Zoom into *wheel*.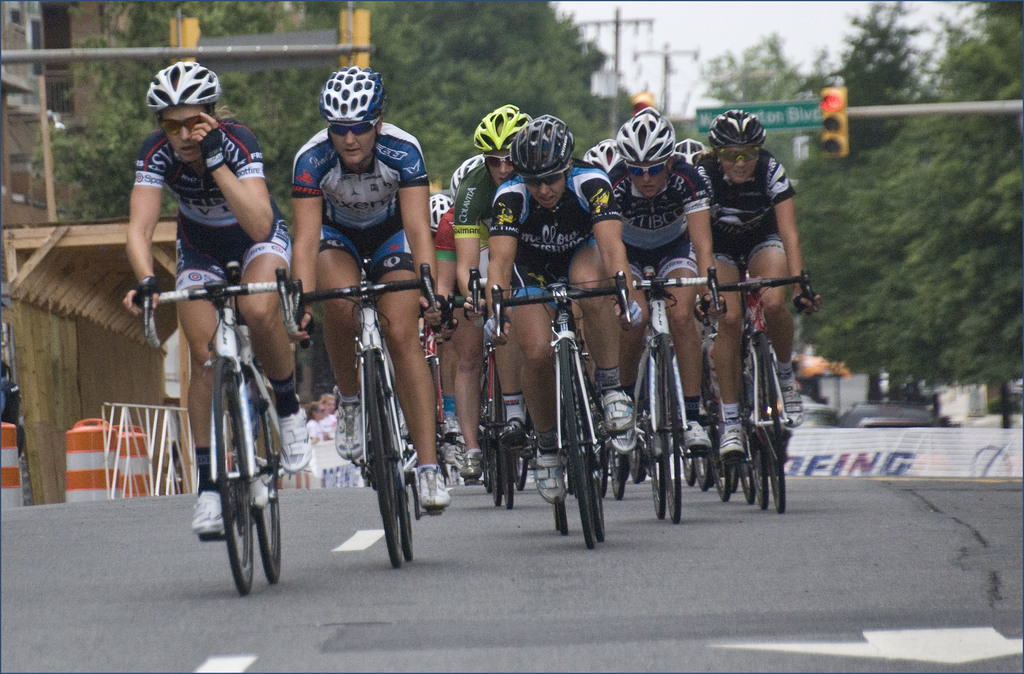
Zoom target: <bbox>683, 456, 695, 488</bbox>.
